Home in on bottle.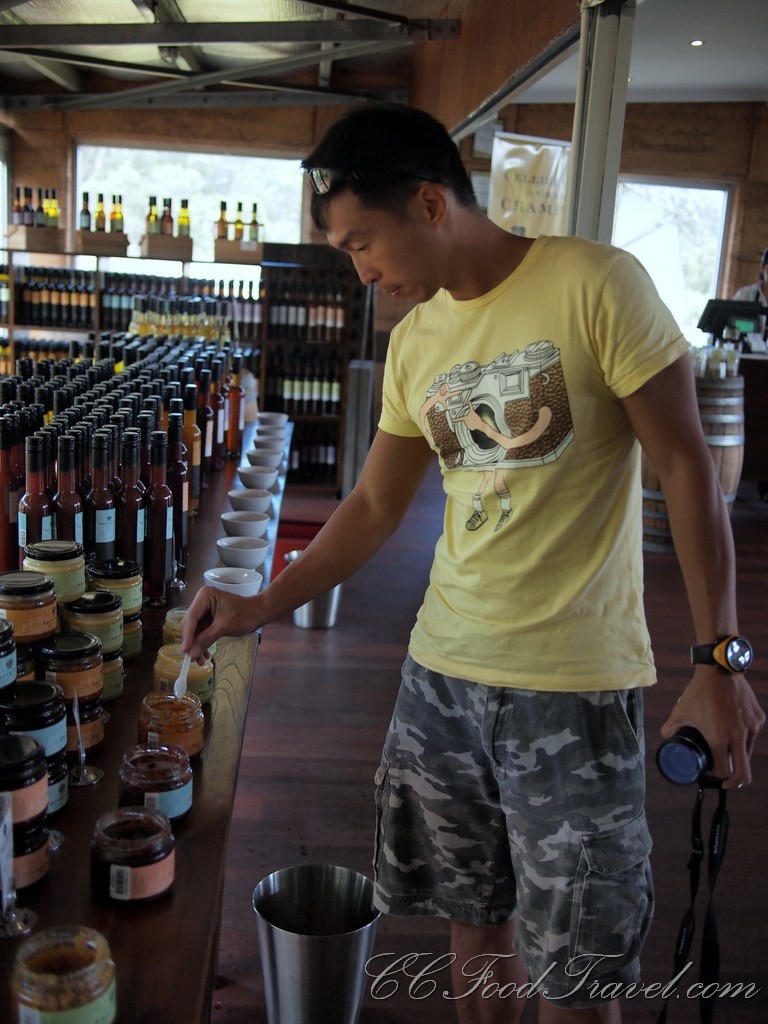
Homed in at (left=187, top=276, right=196, bottom=296).
